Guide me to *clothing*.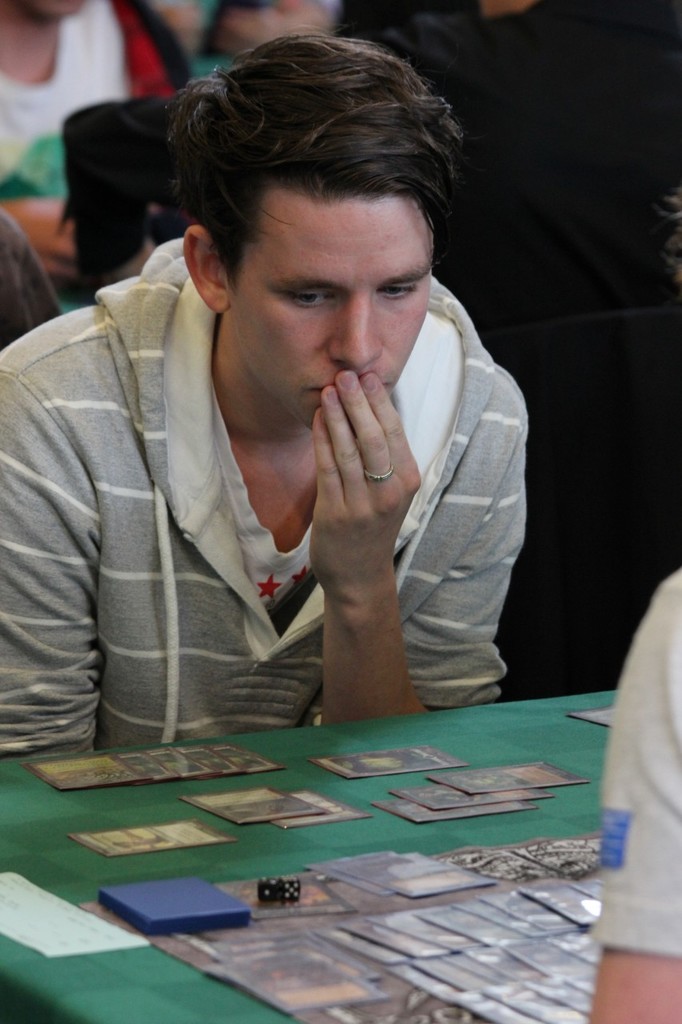
Guidance: box(0, 211, 62, 357).
